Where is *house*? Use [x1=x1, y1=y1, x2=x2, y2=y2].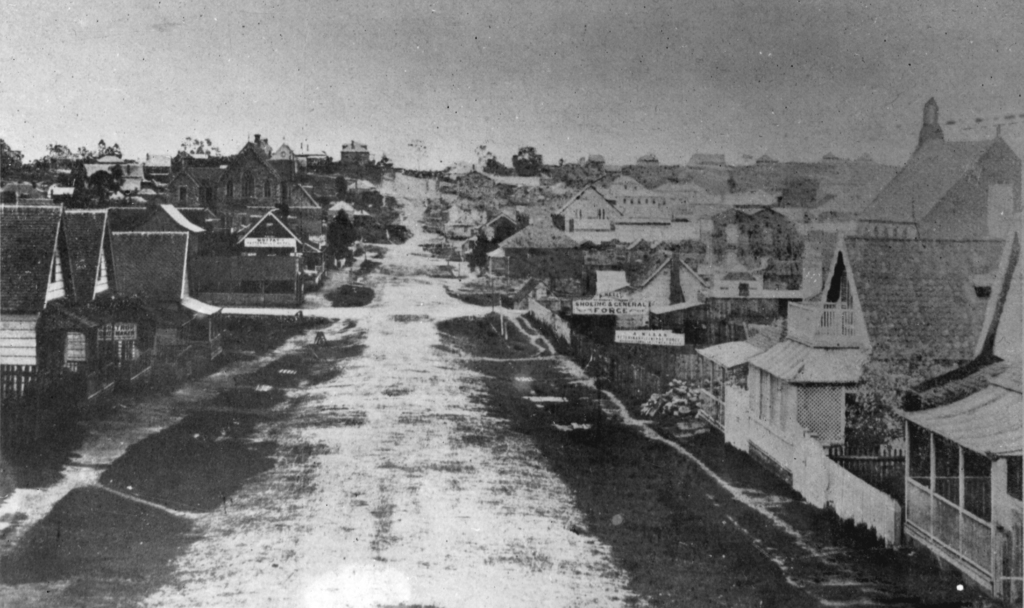
[x1=167, y1=158, x2=227, y2=196].
